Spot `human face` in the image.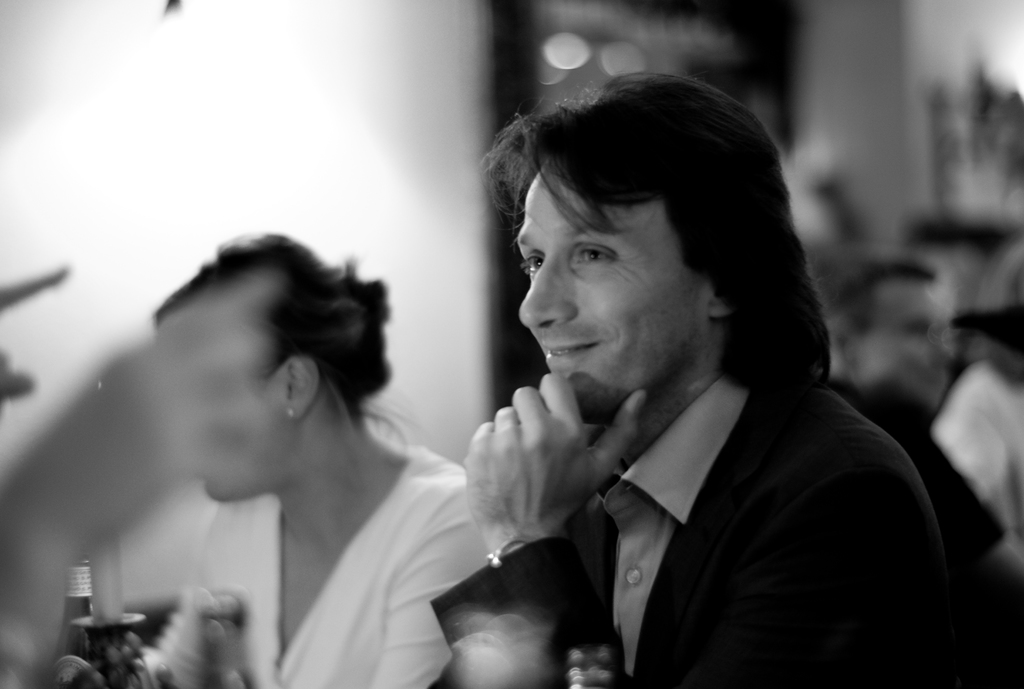
`human face` found at crop(857, 271, 950, 407).
